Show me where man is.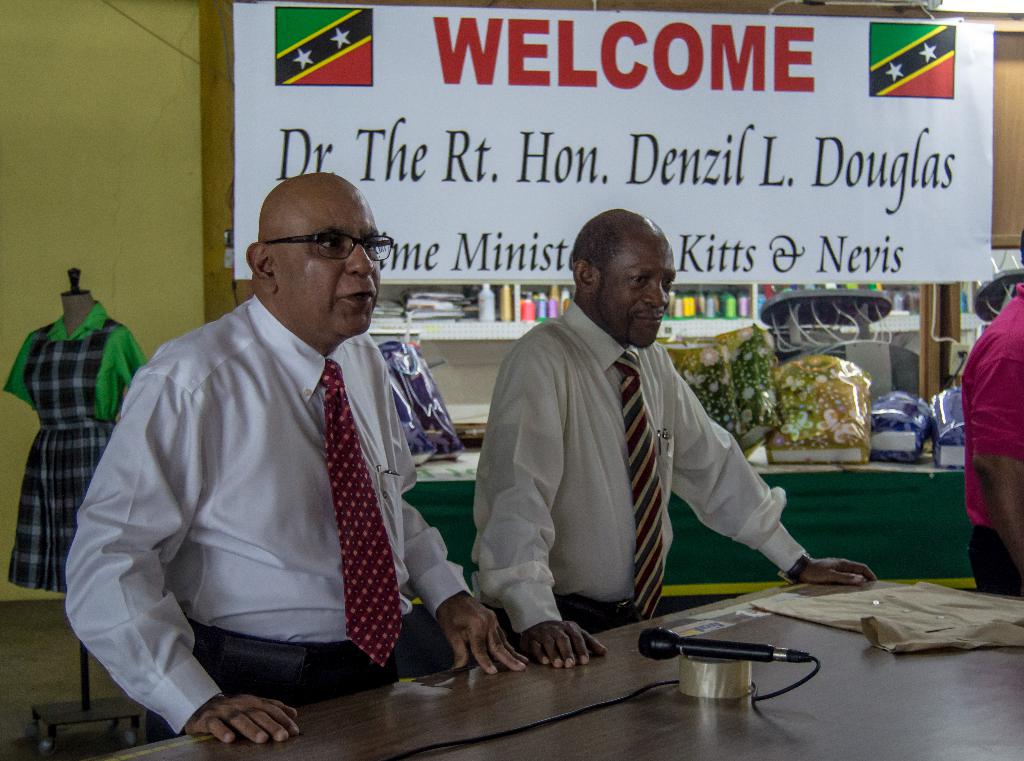
man is at 60, 169, 530, 753.
